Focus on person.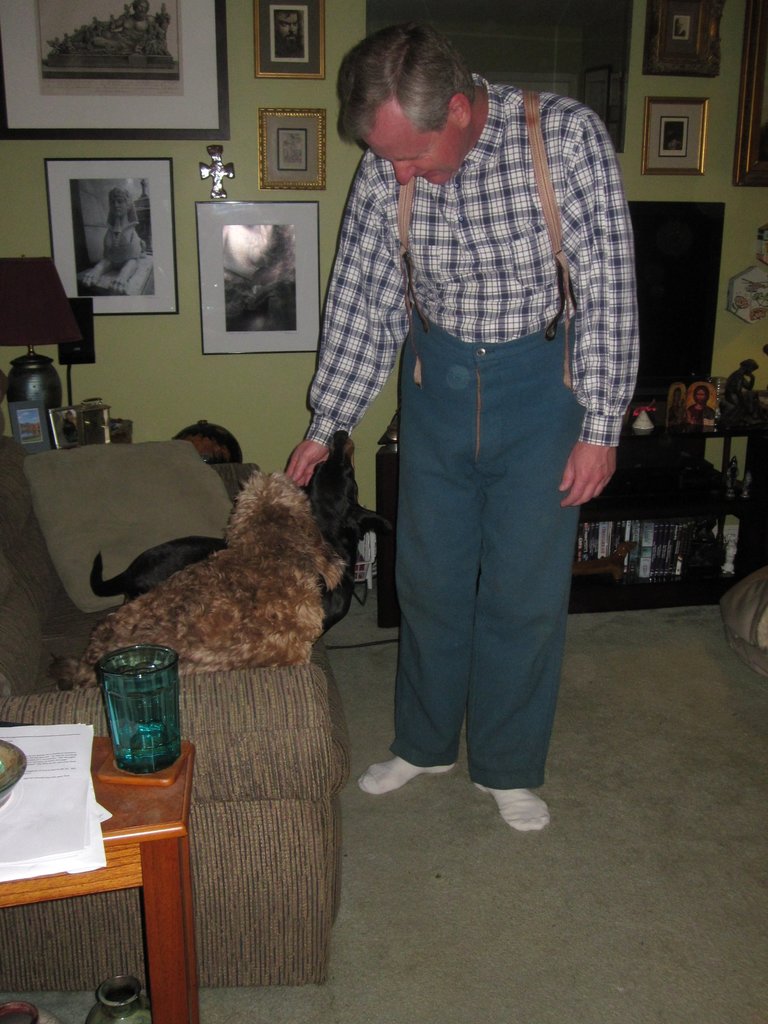
Focused at bbox=[293, 8, 633, 856].
